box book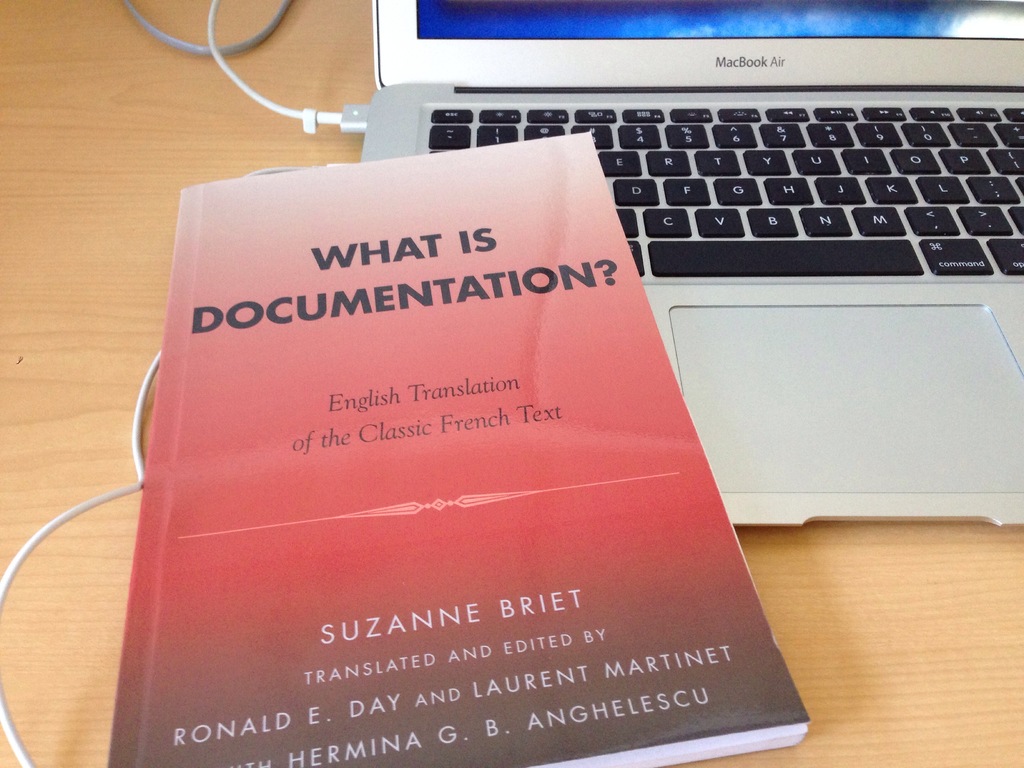
x1=99 y1=128 x2=813 y2=767
